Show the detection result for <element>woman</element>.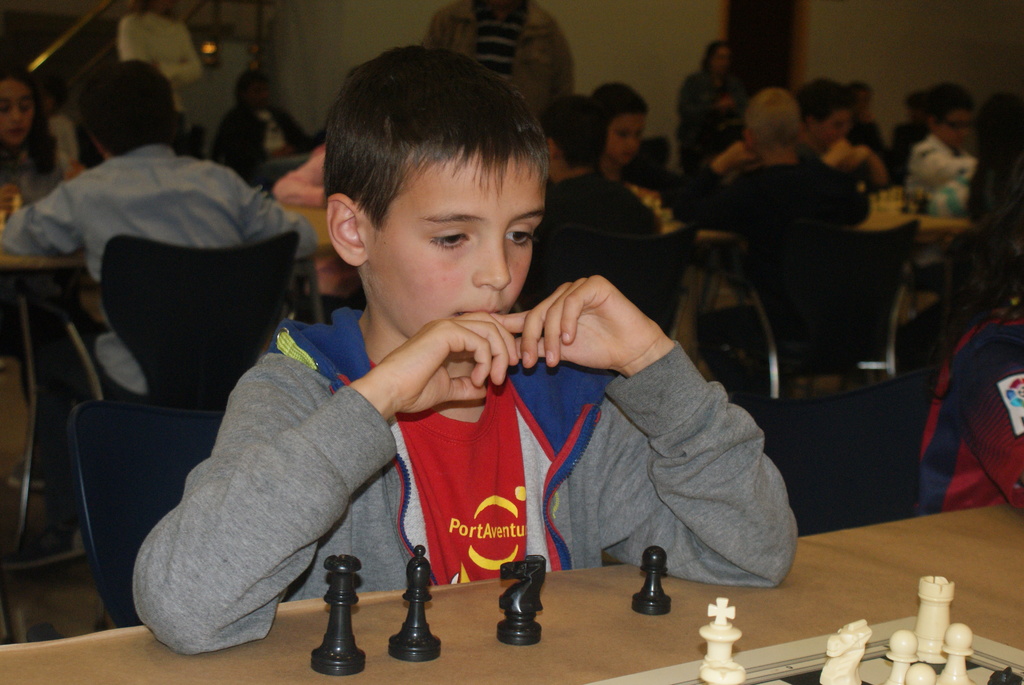
pyautogui.locateOnScreen(673, 37, 753, 173).
